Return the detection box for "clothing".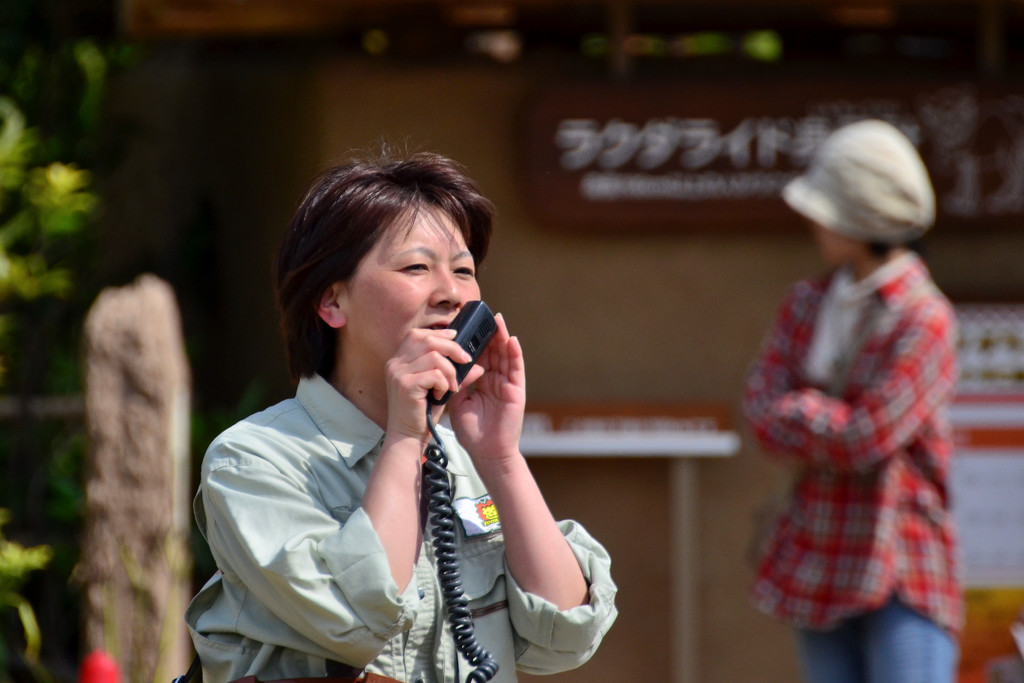
[left=734, top=254, right=969, bottom=682].
